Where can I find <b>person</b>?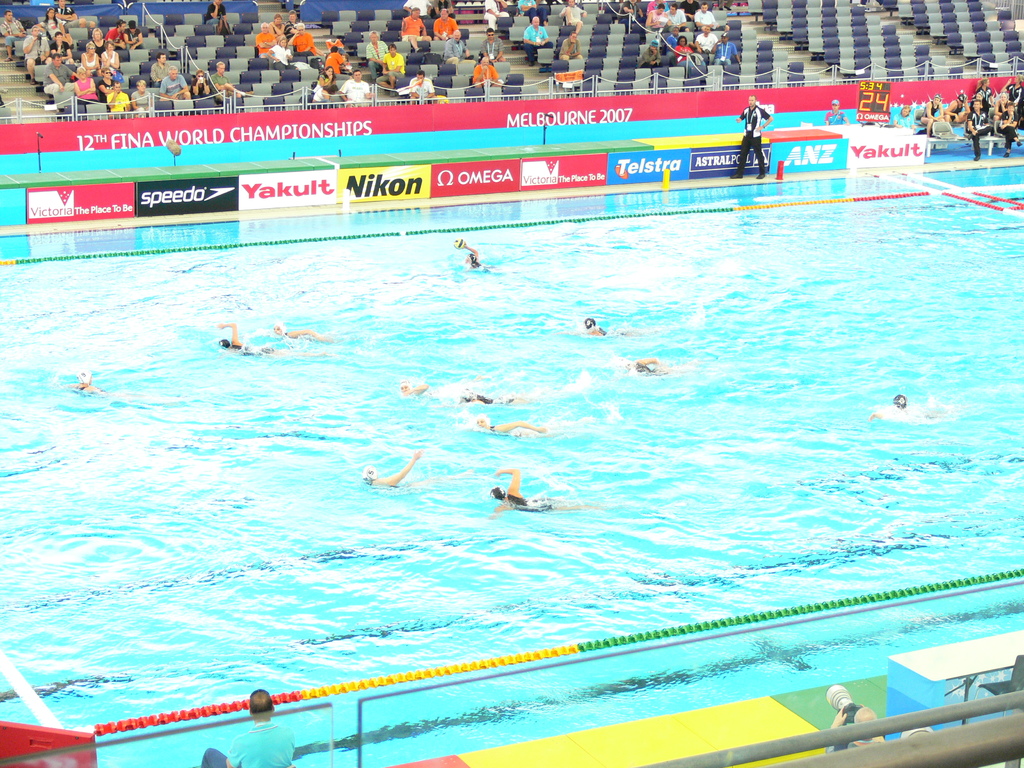
You can find it at [x1=729, y1=94, x2=774, y2=180].
